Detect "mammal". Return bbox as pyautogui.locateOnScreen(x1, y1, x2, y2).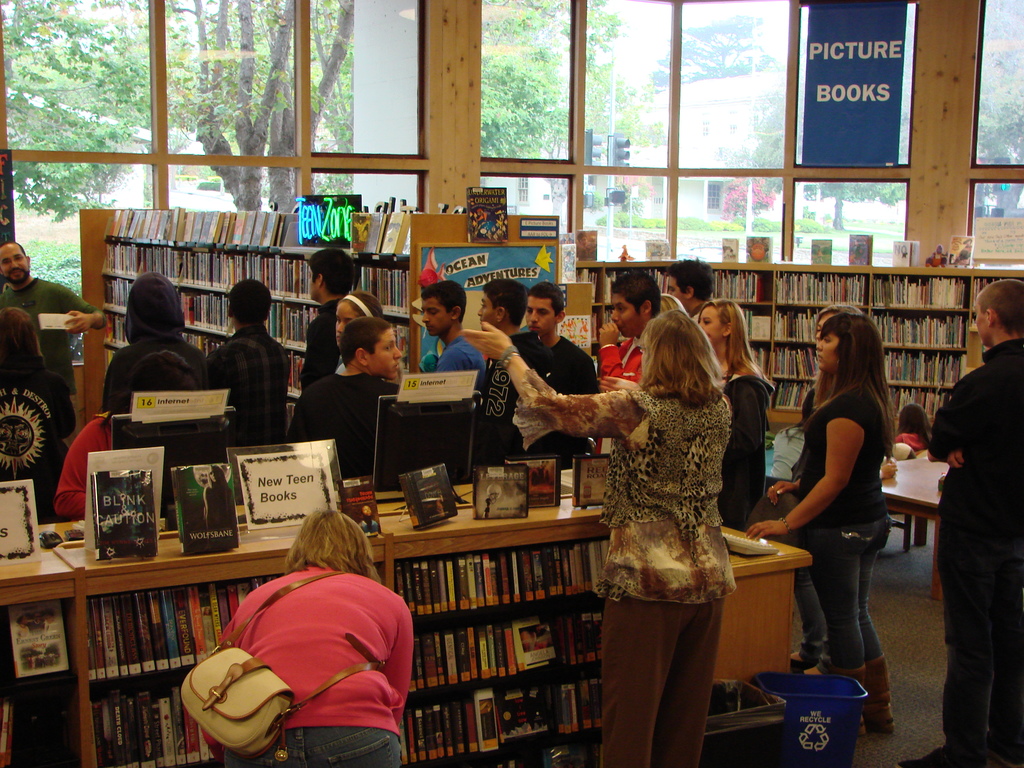
pyautogui.locateOnScreen(468, 283, 546, 467).
